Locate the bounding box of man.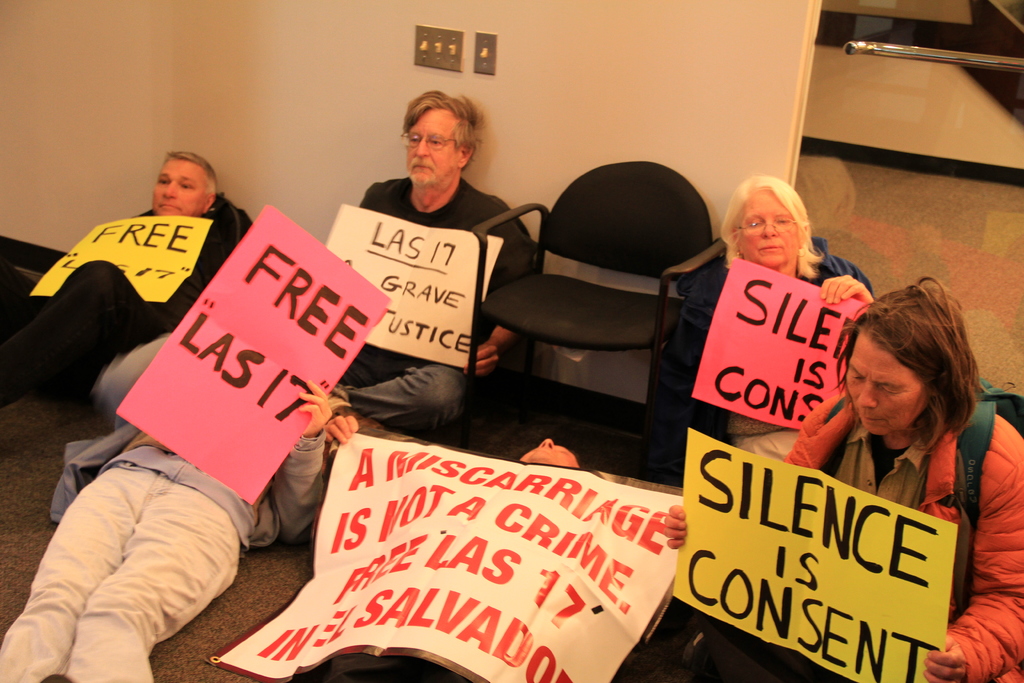
Bounding box: (left=0, top=147, right=242, bottom=411).
